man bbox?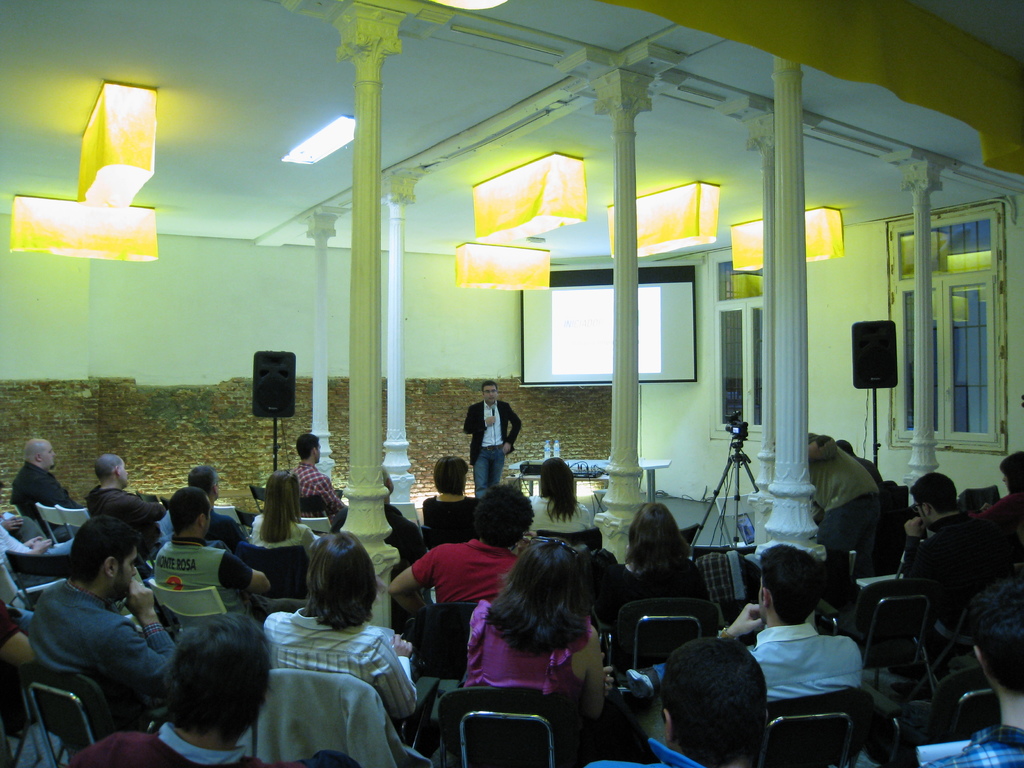
locate(59, 612, 276, 767)
